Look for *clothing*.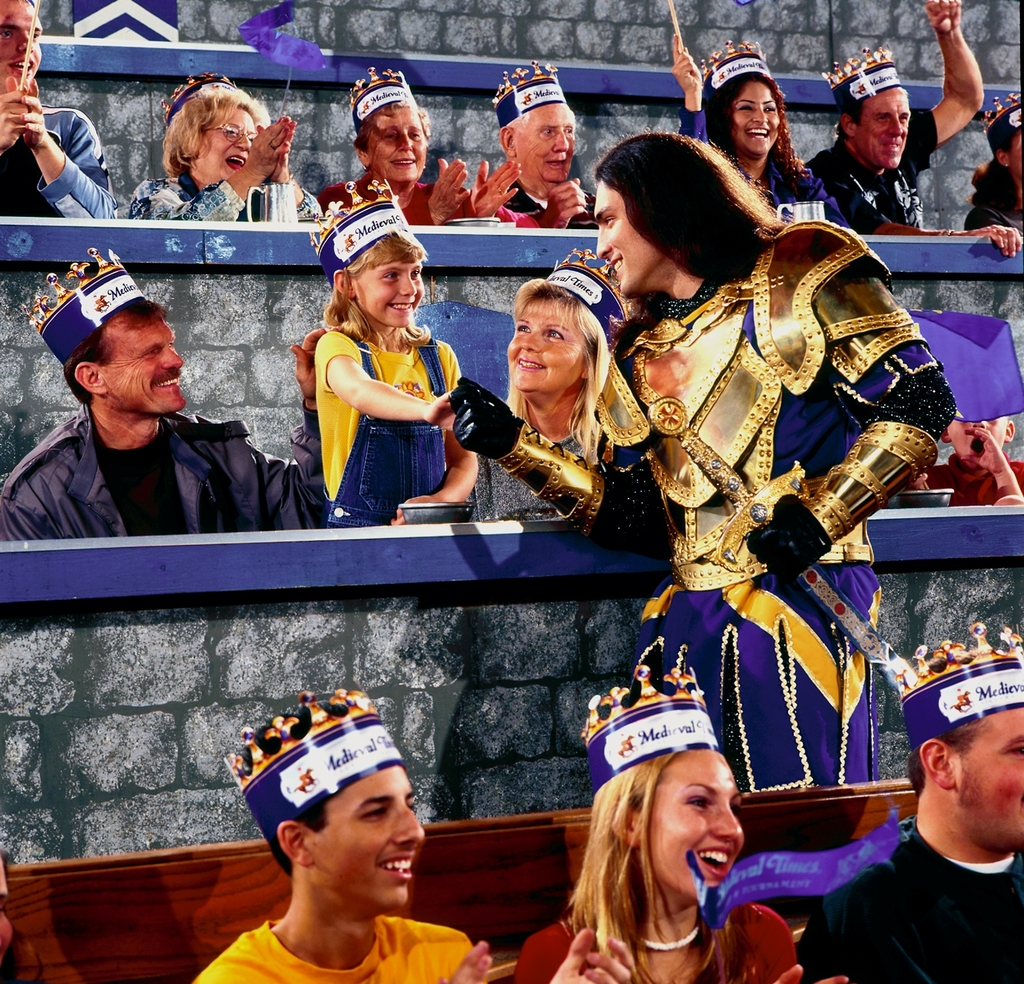
Found: x1=0 y1=113 x2=123 y2=226.
